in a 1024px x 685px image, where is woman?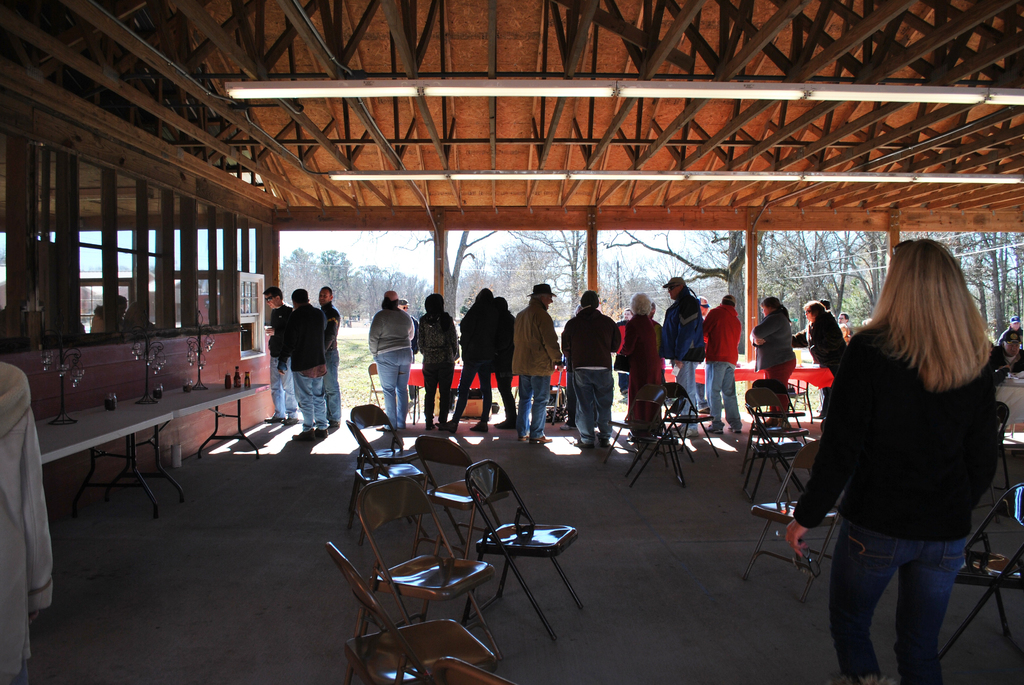
x1=788 y1=228 x2=998 y2=680.
